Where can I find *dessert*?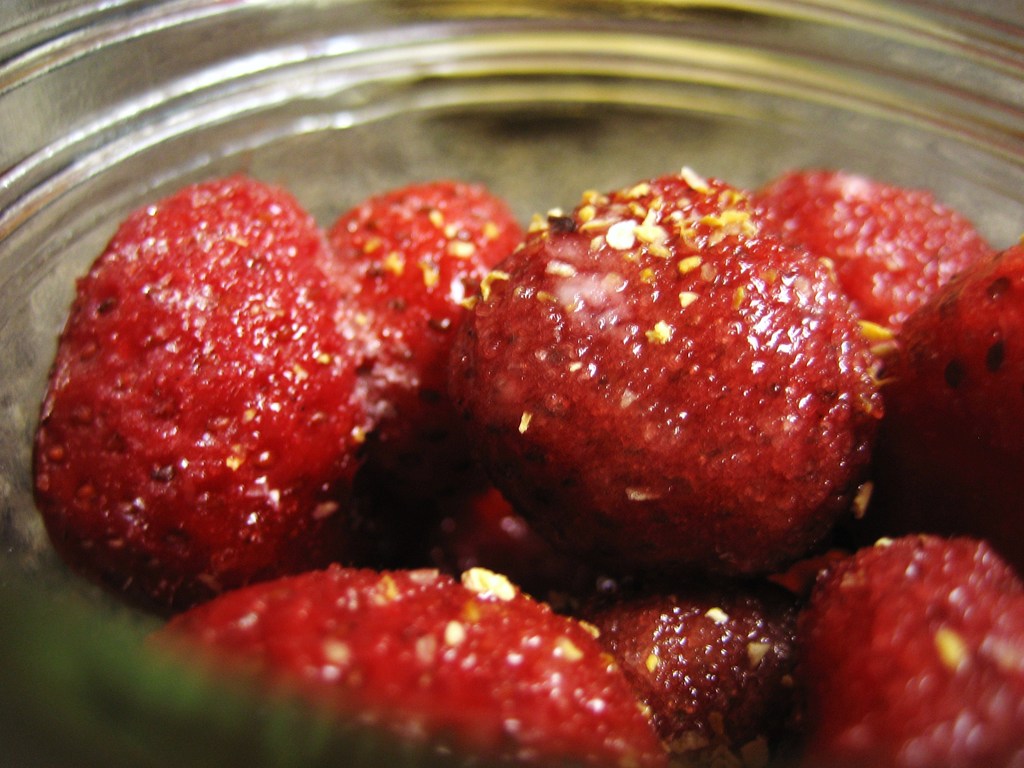
You can find it at (x1=782, y1=529, x2=1023, y2=764).
